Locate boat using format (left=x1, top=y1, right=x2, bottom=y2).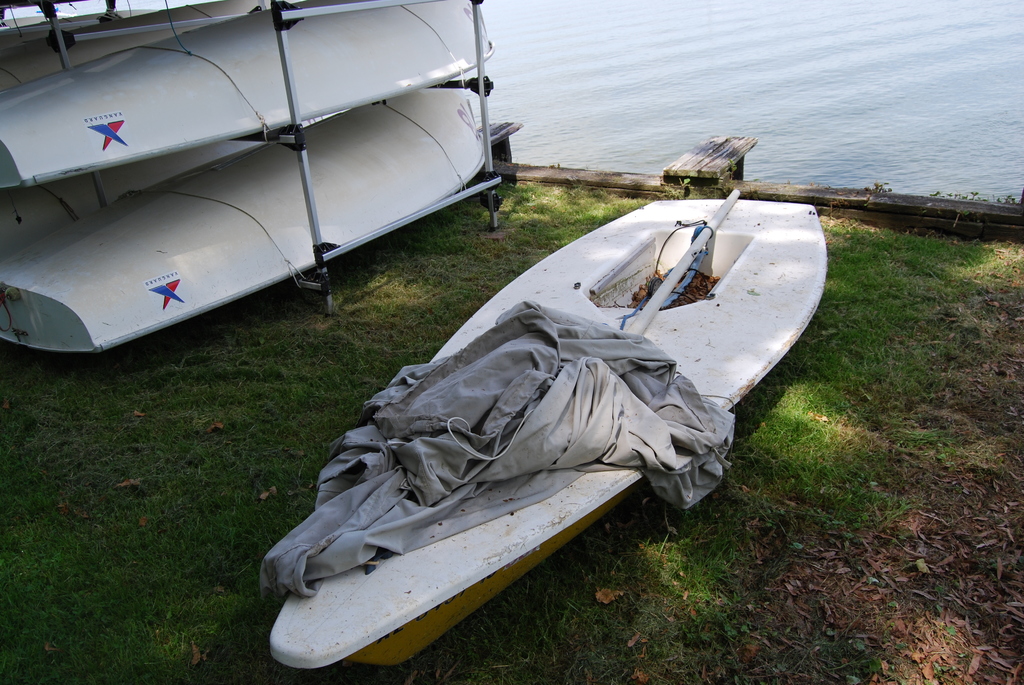
(left=0, top=70, right=483, bottom=363).
